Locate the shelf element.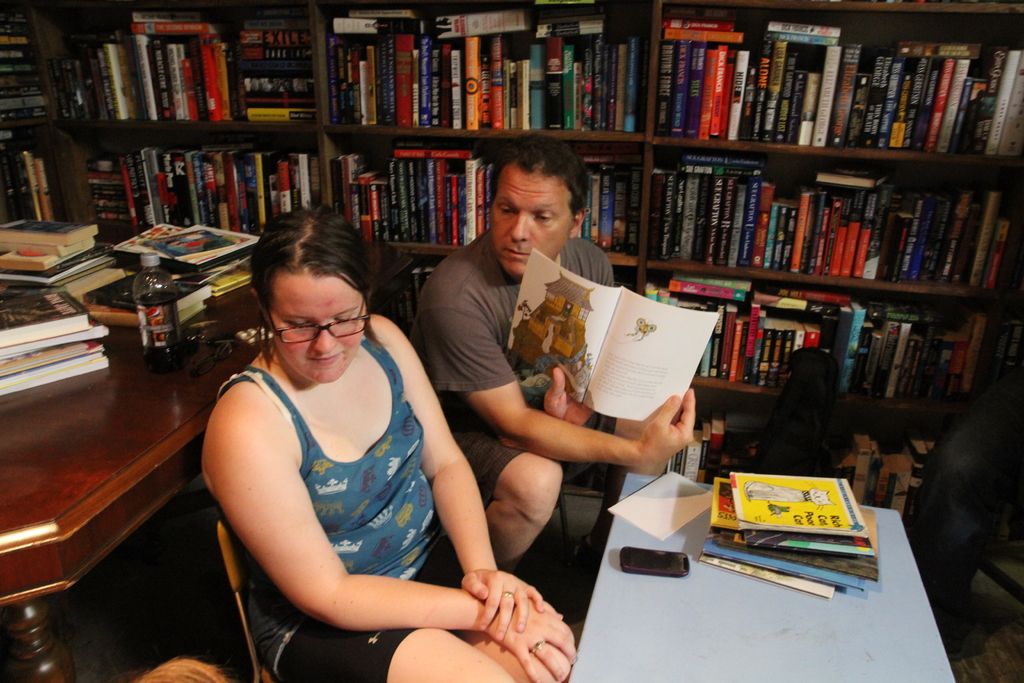
Element bbox: <region>1, 0, 68, 129</region>.
